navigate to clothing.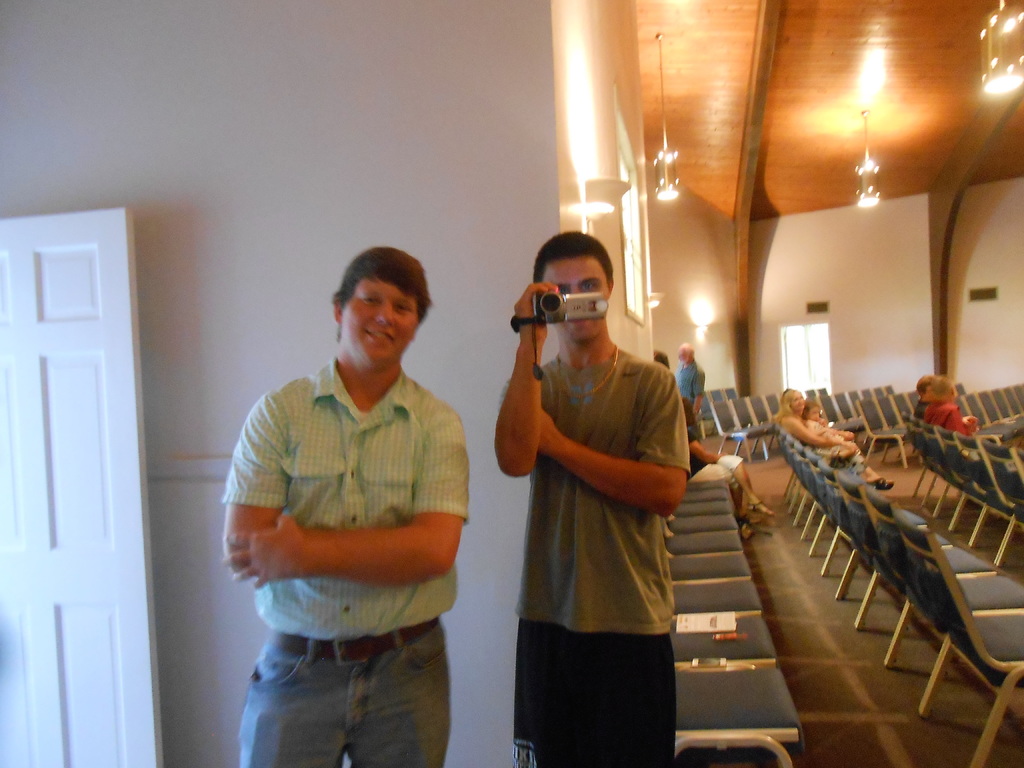
Navigation target: bbox(805, 410, 841, 452).
